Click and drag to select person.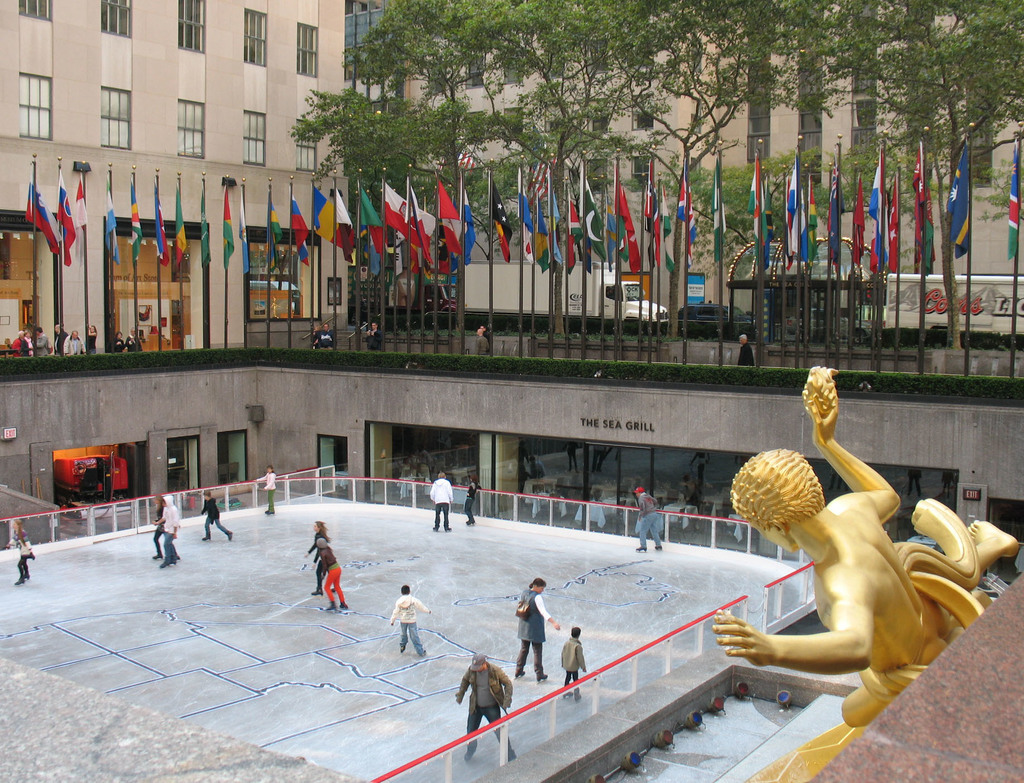
Selection: bbox=(547, 627, 589, 688).
